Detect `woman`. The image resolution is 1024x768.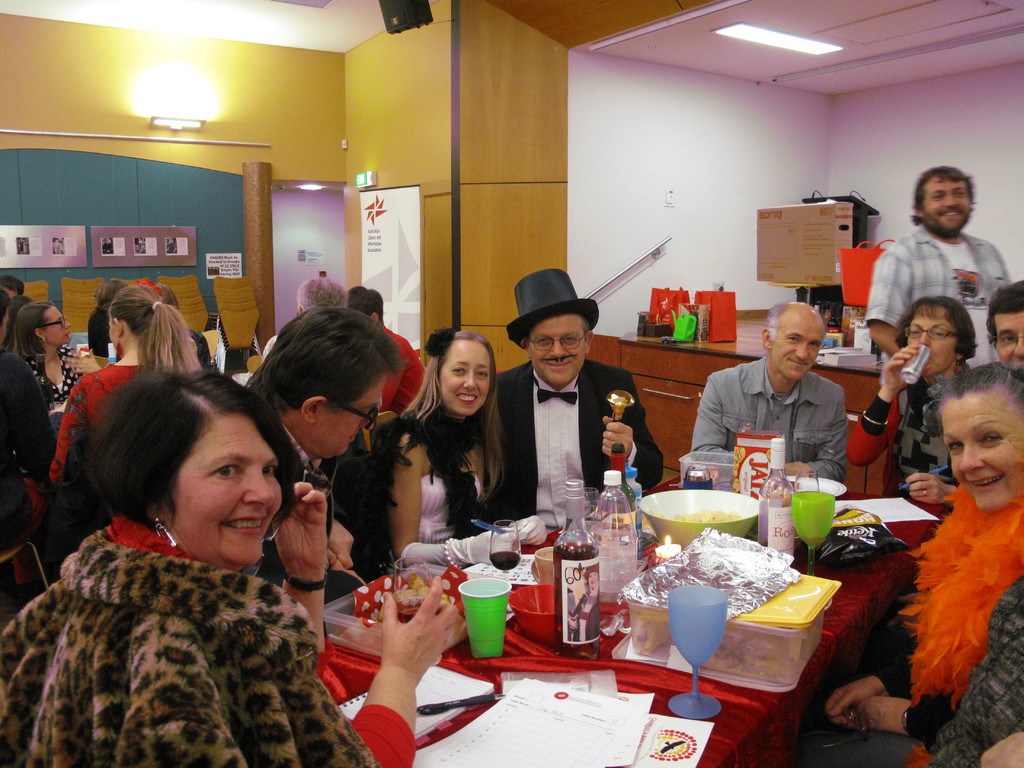
[left=0, top=292, right=32, bottom=351].
